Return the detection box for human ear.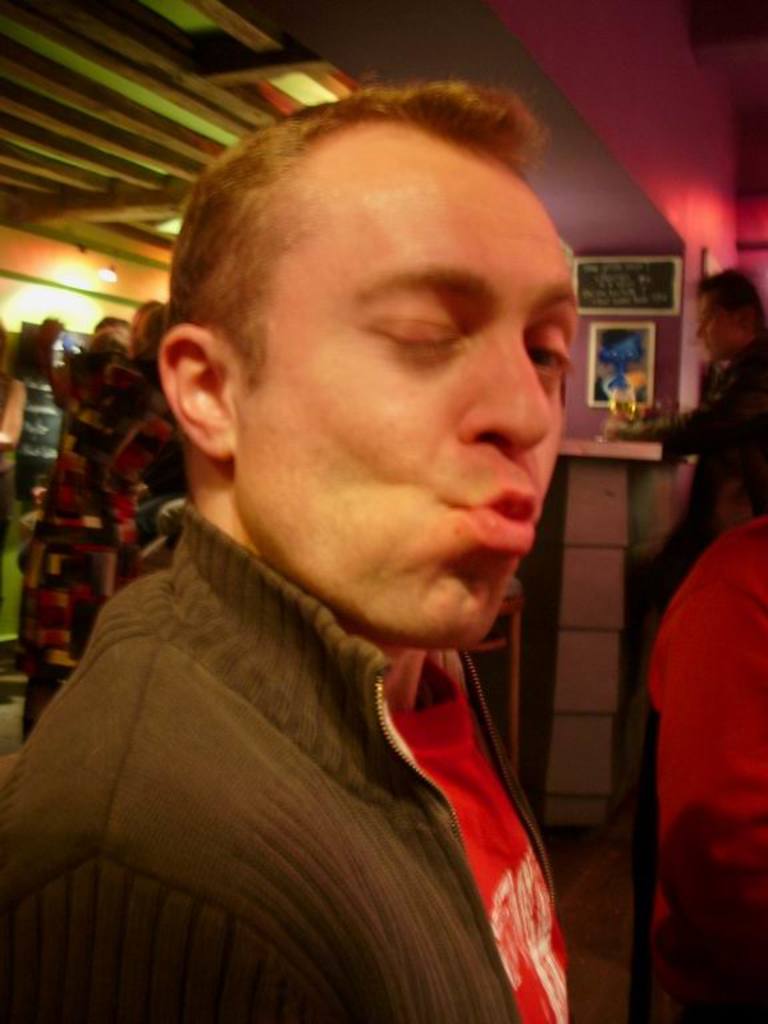
[left=155, top=327, right=227, bottom=455].
